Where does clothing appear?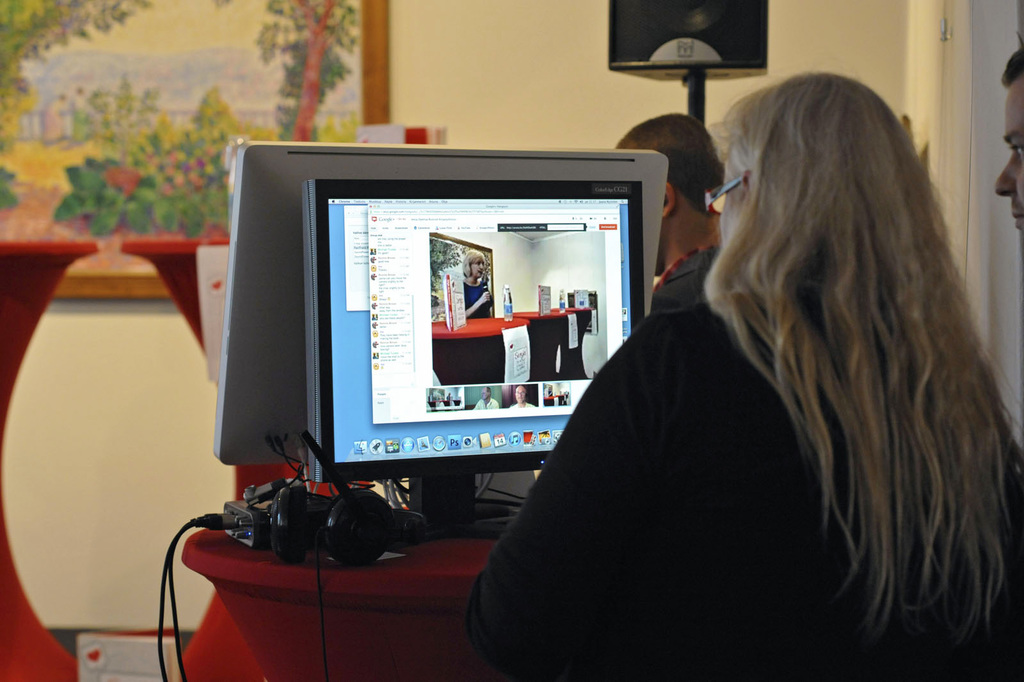
Appears at {"left": 465, "top": 302, "right": 1023, "bottom": 679}.
